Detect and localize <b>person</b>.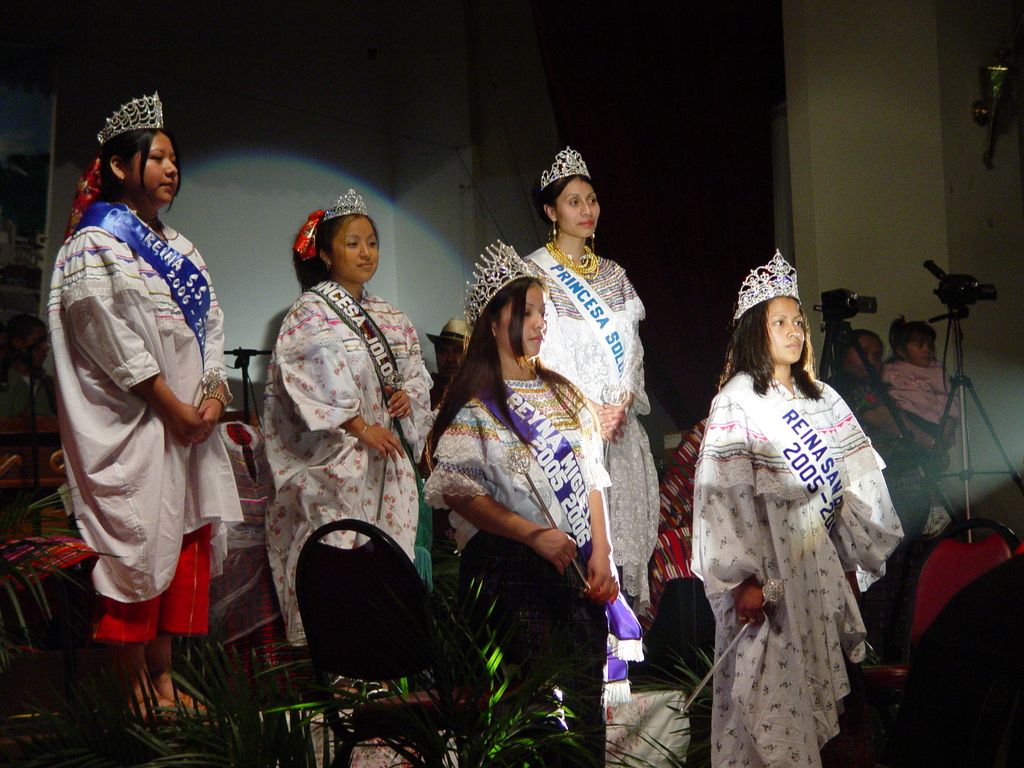
Localized at box=[426, 318, 481, 406].
